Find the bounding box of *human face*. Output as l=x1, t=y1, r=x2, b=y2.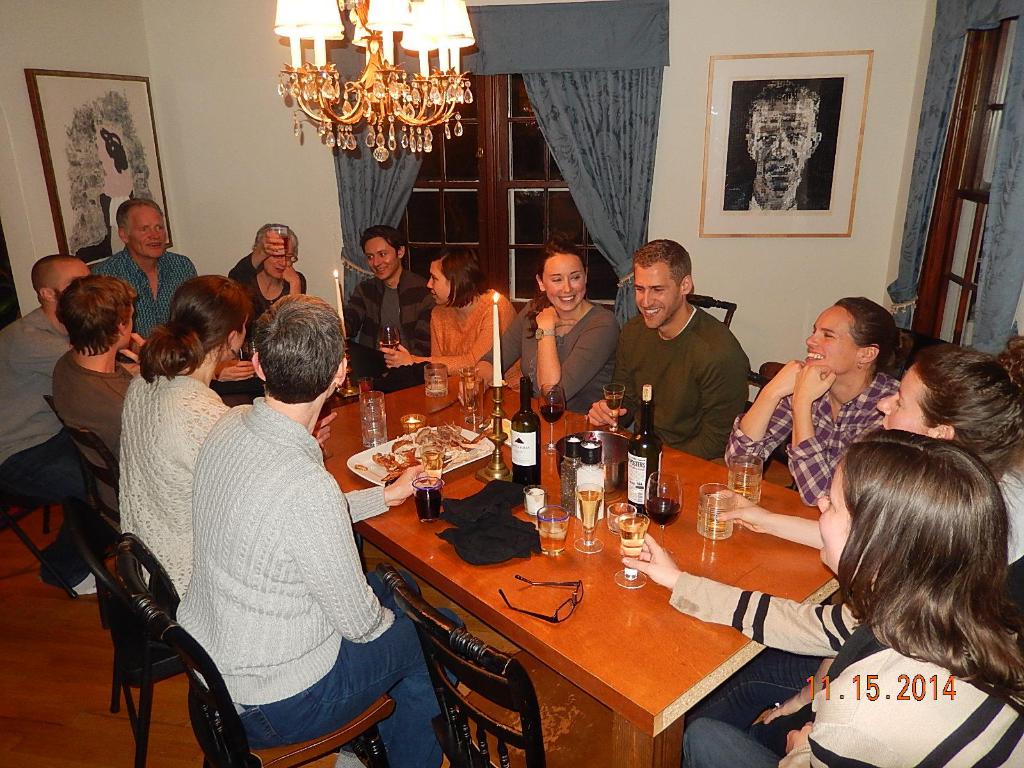
l=870, t=373, r=925, b=429.
